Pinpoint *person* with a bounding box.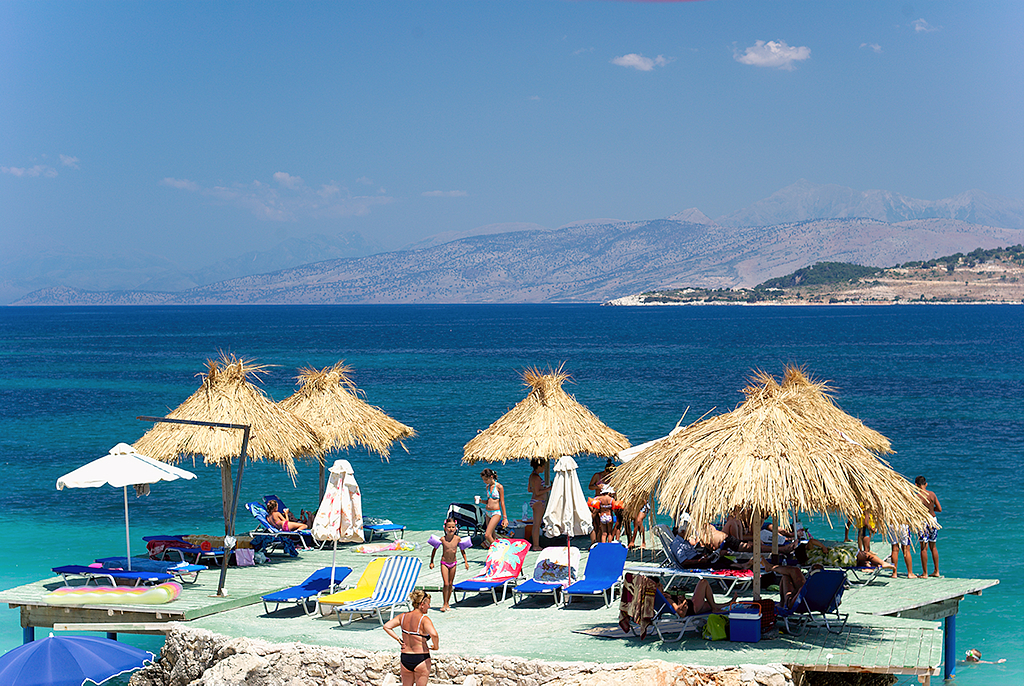
624 489 654 546.
